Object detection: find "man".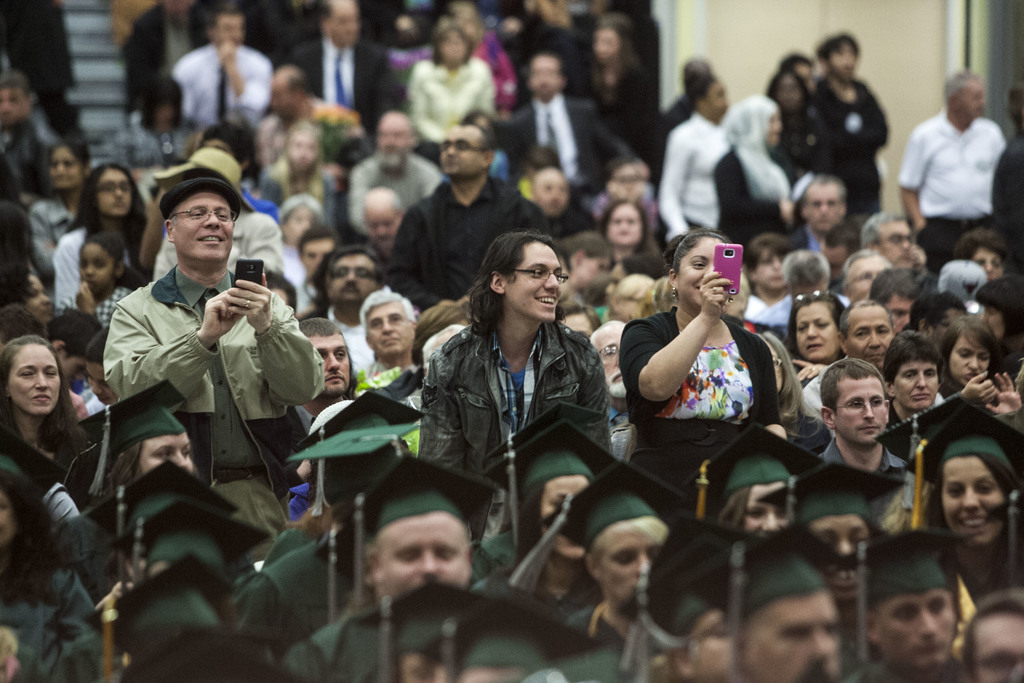
797, 30, 887, 225.
